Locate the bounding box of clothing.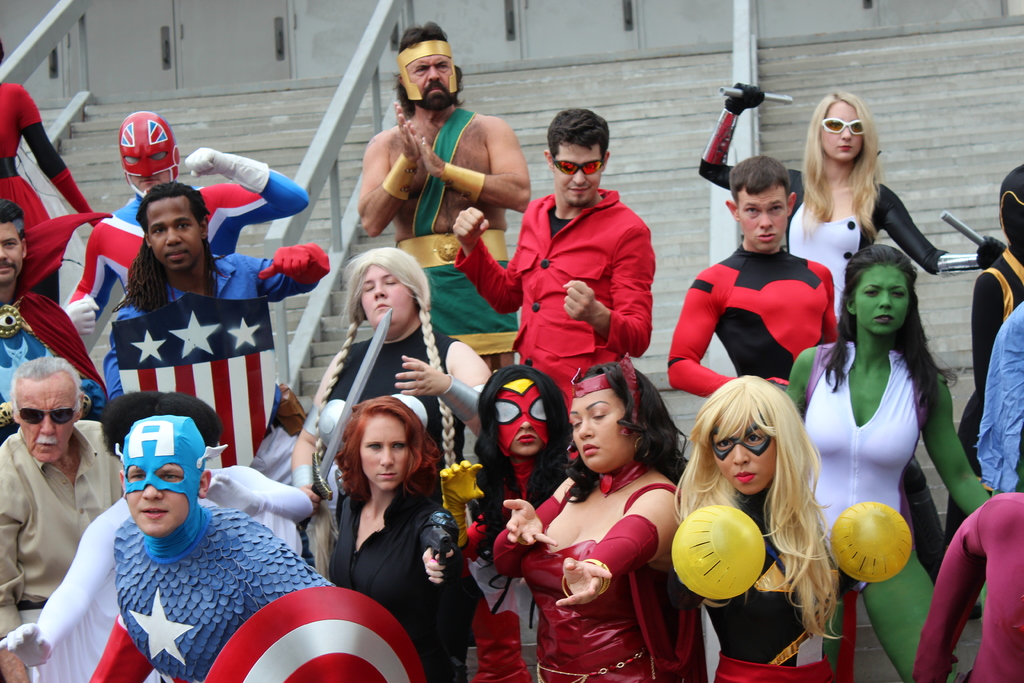
Bounding box: [394,107,524,352].
